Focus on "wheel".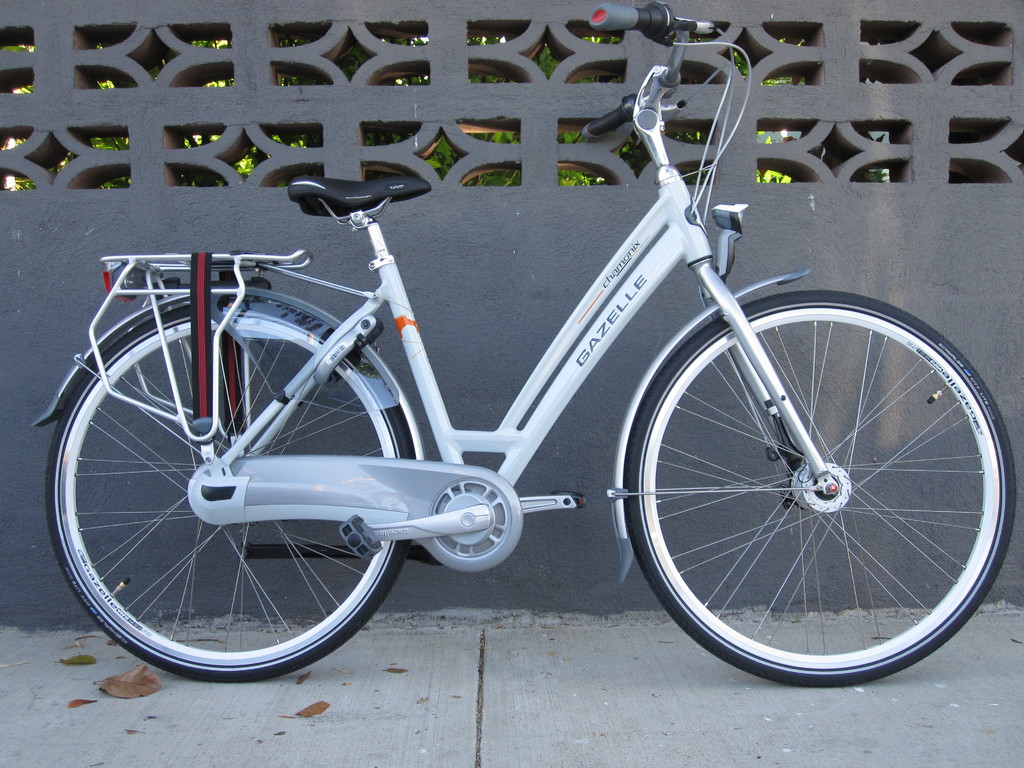
Focused at bbox=(627, 279, 991, 673).
